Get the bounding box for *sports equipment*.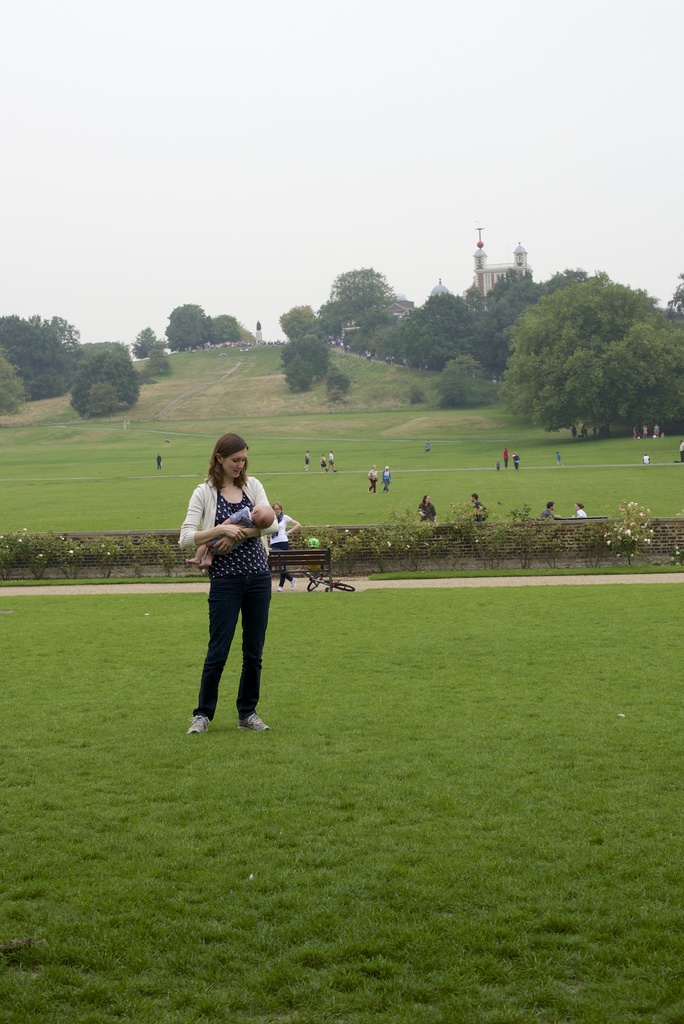
(181, 713, 211, 739).
